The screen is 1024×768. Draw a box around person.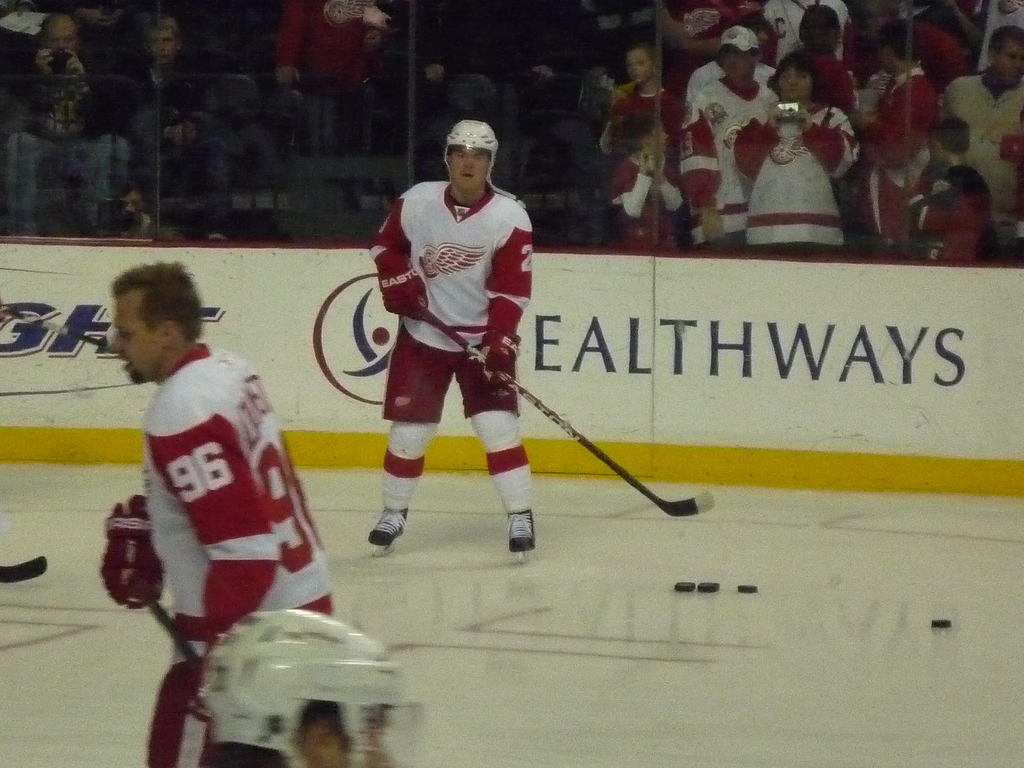
<box>190,603,413,767</box>.
